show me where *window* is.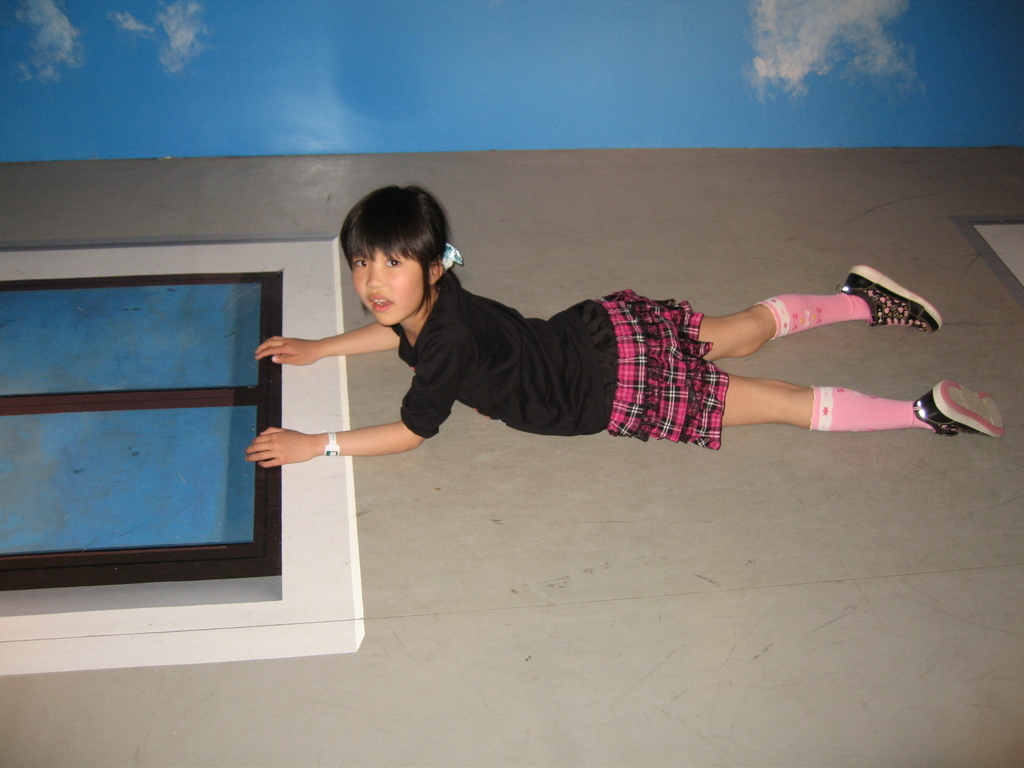
*window* is at (0,203,316,616).
